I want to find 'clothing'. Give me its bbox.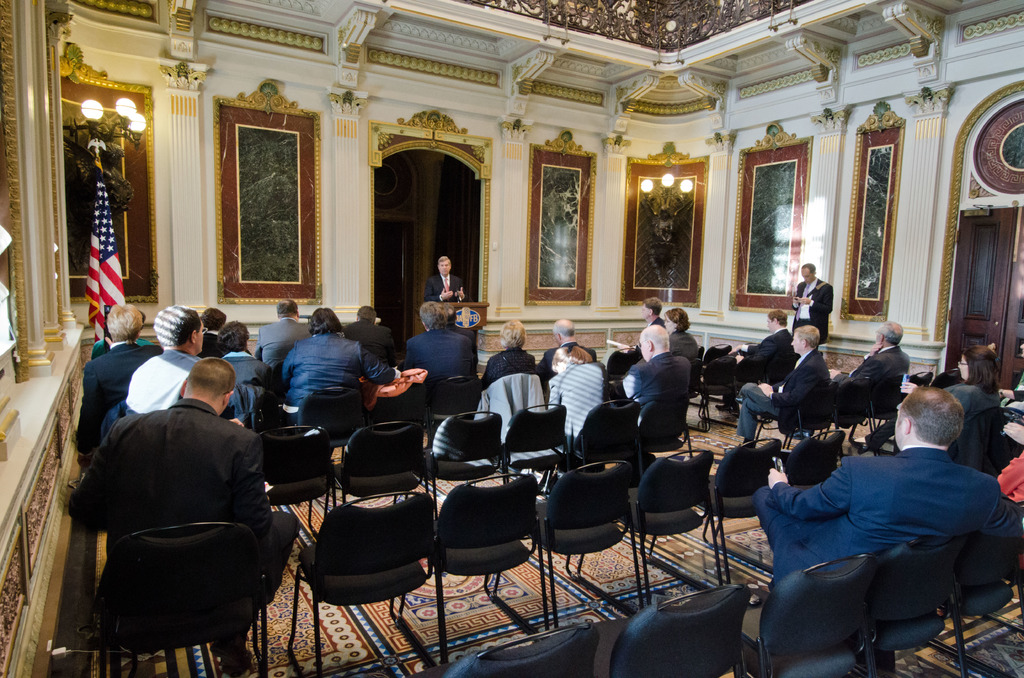
box=[736, 343, 833, 449].
